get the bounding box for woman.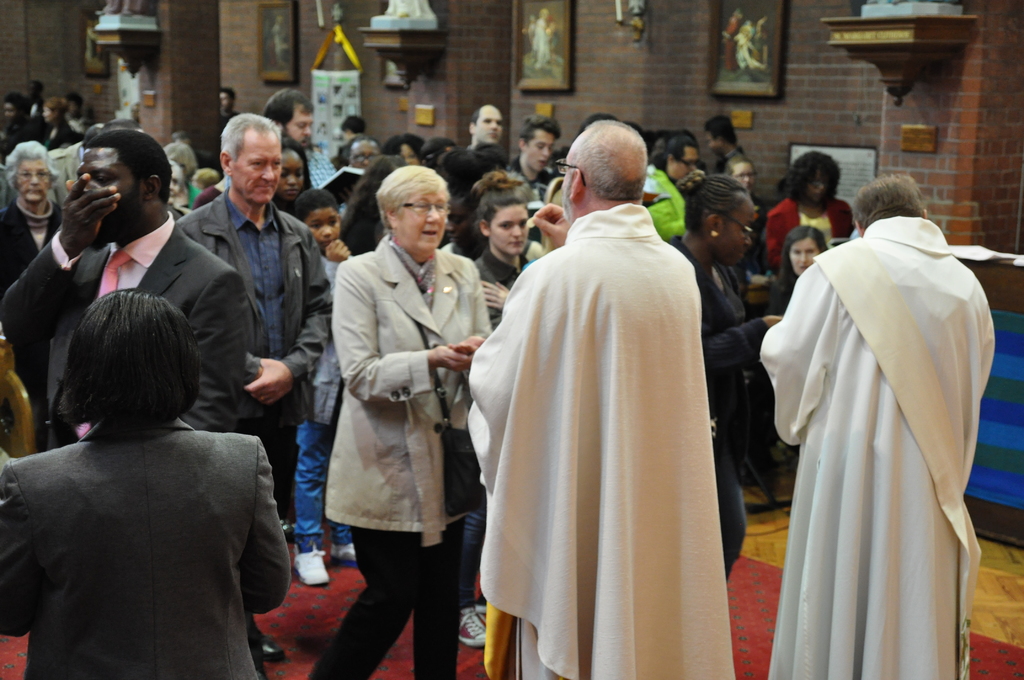
pyautogui.locateOnScreen(310, 164, 474, 676).
